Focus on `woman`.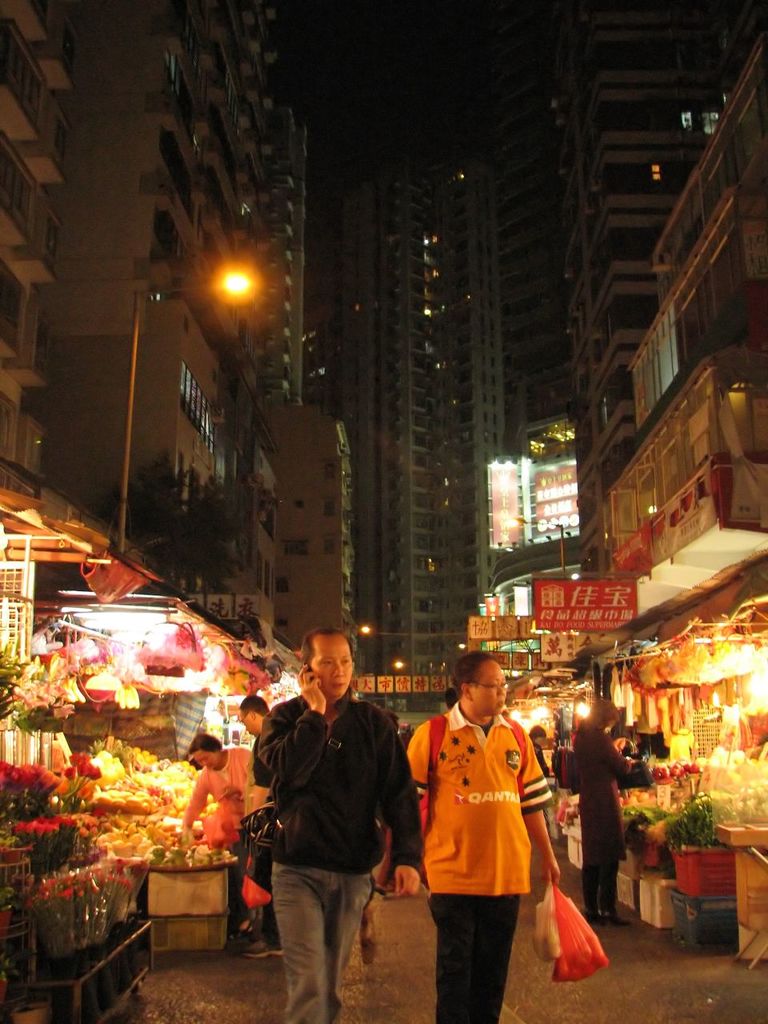
Focused at locate(174, 737, 257, 958).
